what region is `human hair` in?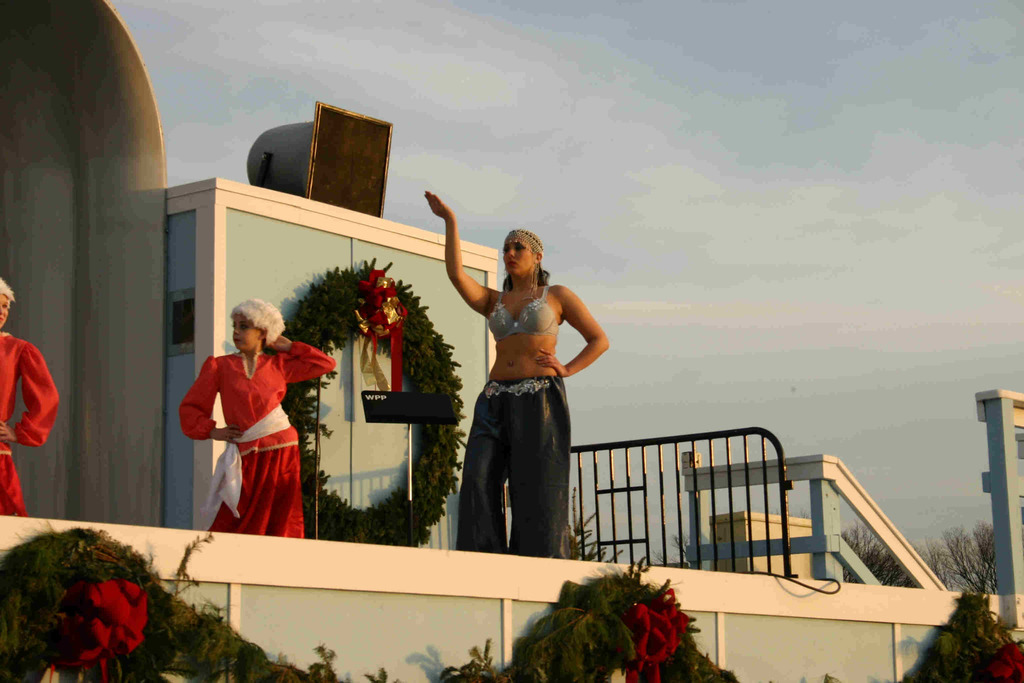
{"x1": 497, "y1": 230, "x2": 552, "y2": 287}.
